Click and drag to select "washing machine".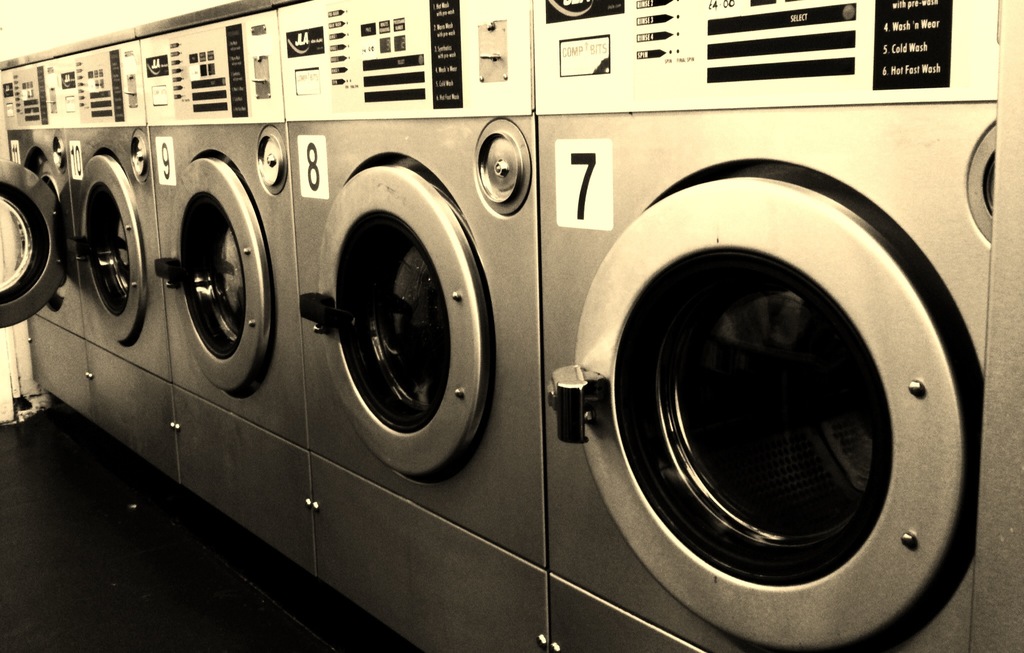
Selection: rect(259, 0, 538, 652).
